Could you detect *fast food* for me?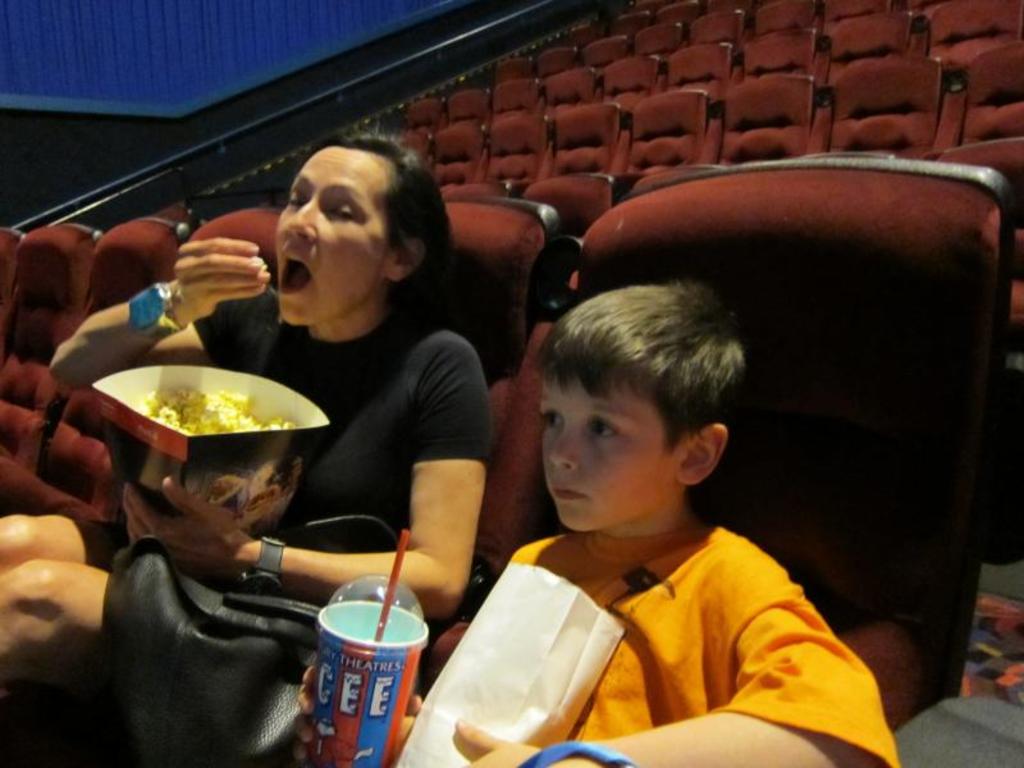
Detection result: <region>76, 358, 306, 466</region>.
